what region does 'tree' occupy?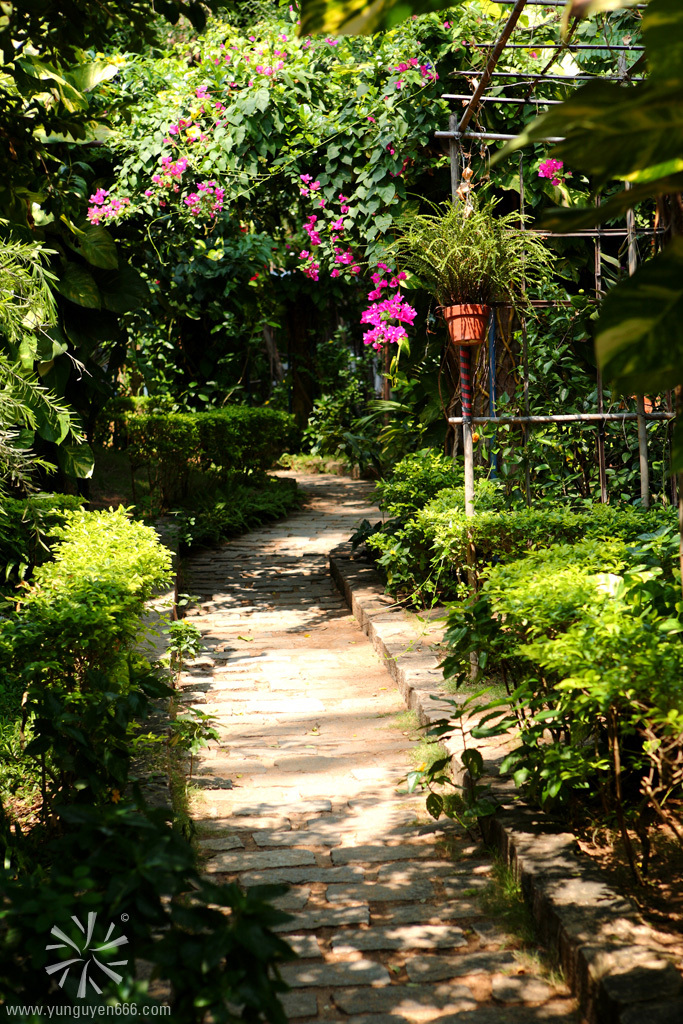
75, 0, 549, 365.
